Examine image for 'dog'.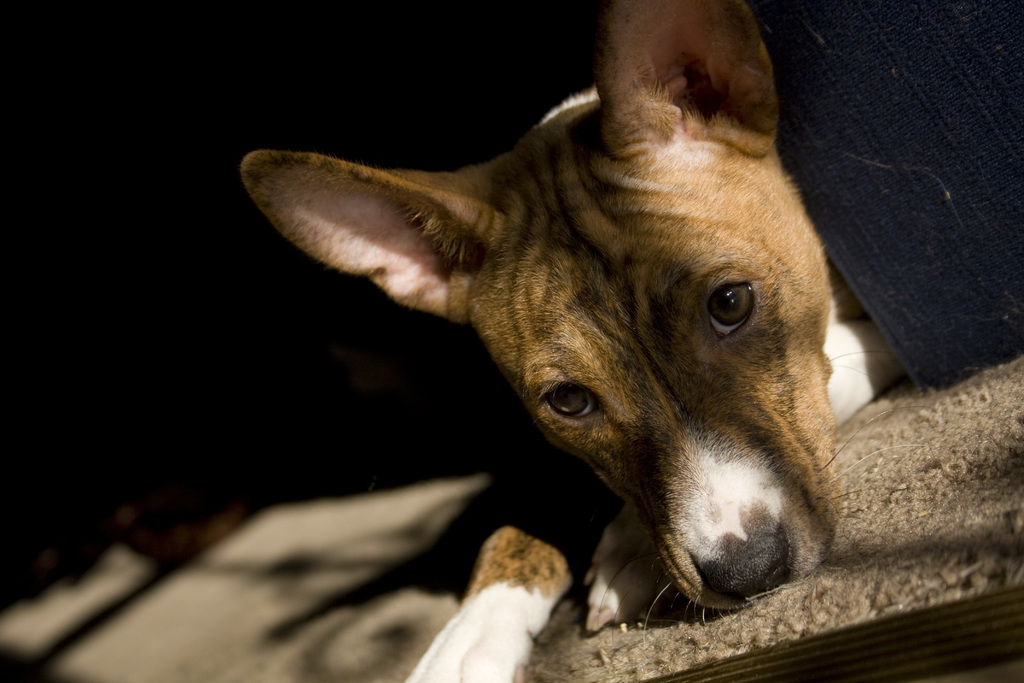
Examination result: (x1=240, y1=0, x2=906, y2=682).
